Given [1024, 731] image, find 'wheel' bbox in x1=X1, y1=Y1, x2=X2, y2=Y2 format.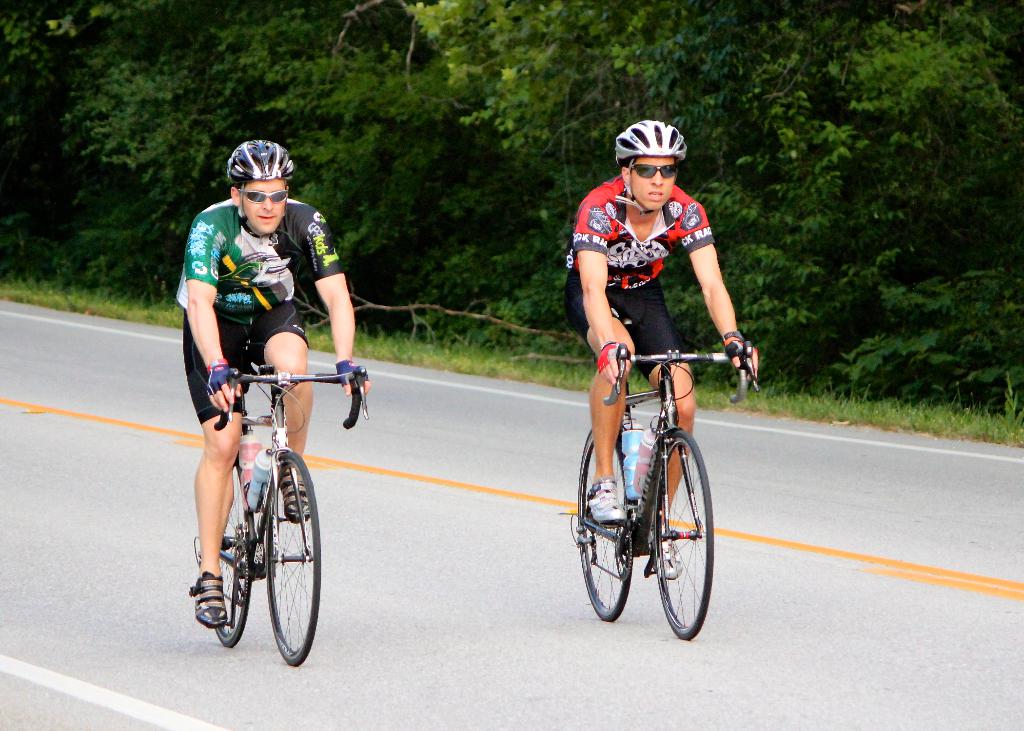
x1=194, y1=447, x2=254, y2=646.
